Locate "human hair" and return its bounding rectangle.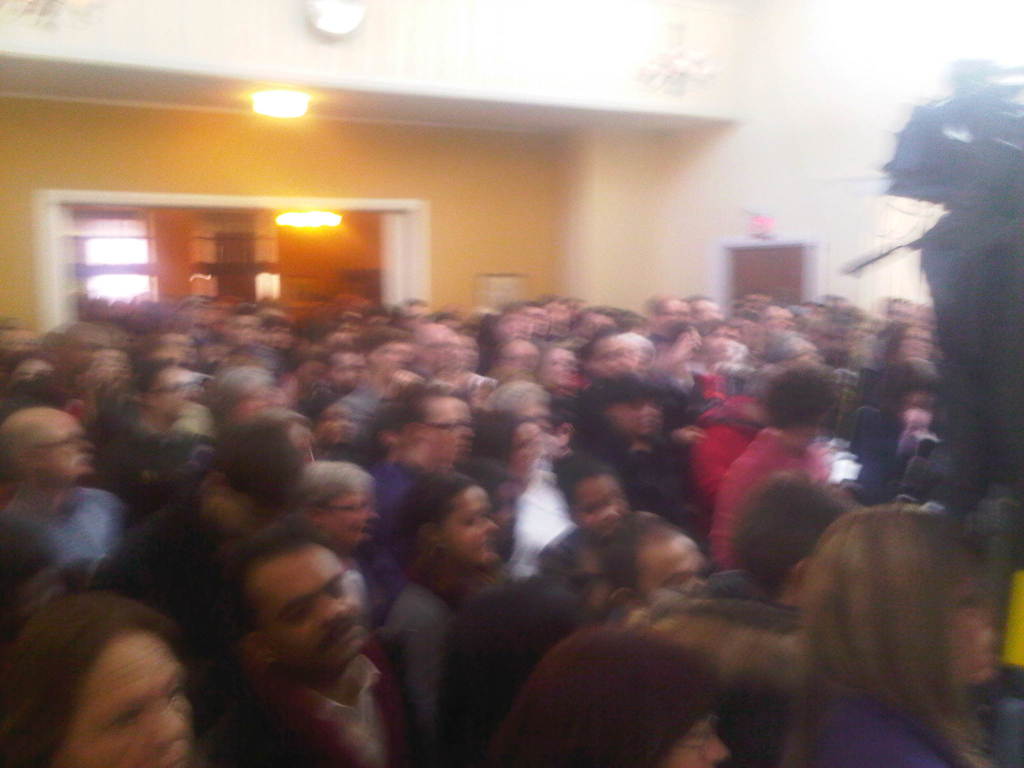
{"left": 4, "top": 579, "right": 213, "bottom": 767}.
